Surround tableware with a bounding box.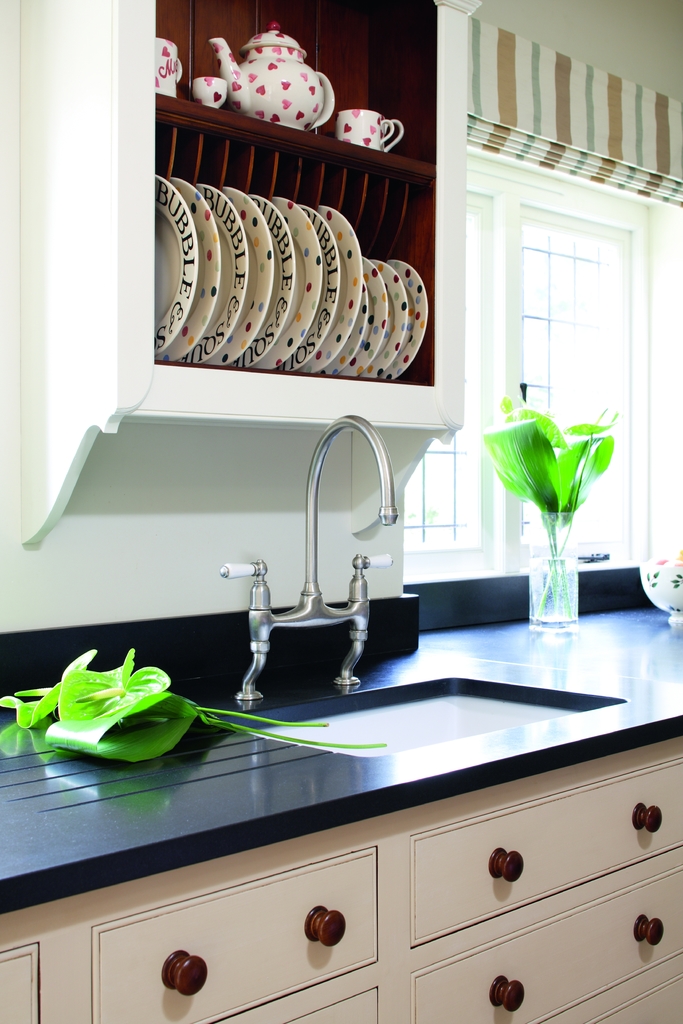
<region>387, 122, 403, 148</region>.
